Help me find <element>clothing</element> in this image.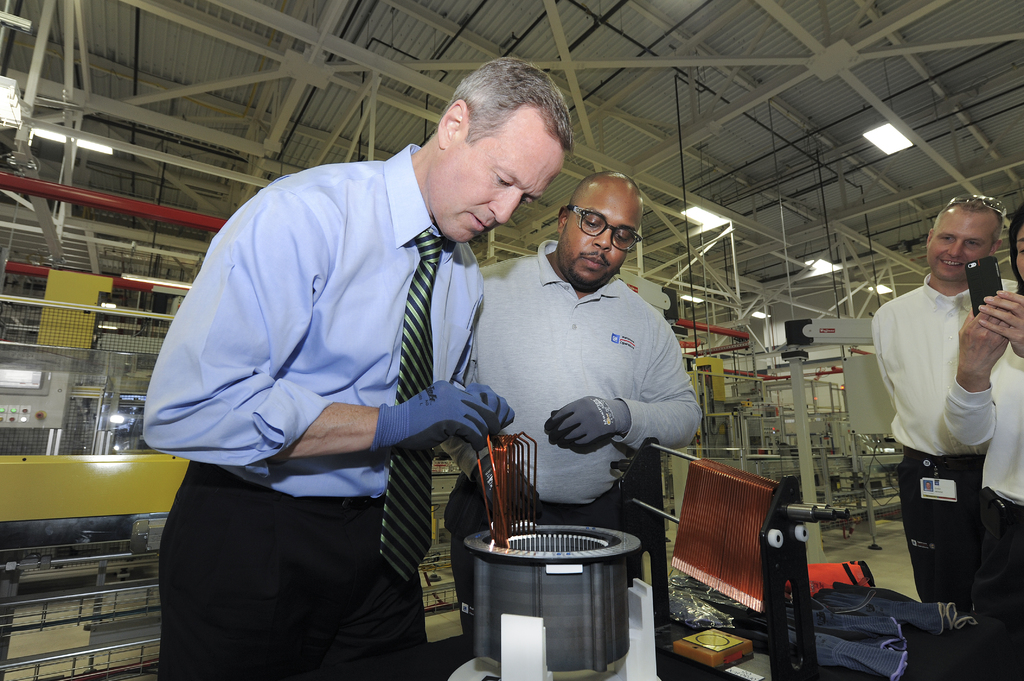
Found it: [943, 340, 1023, 504].
